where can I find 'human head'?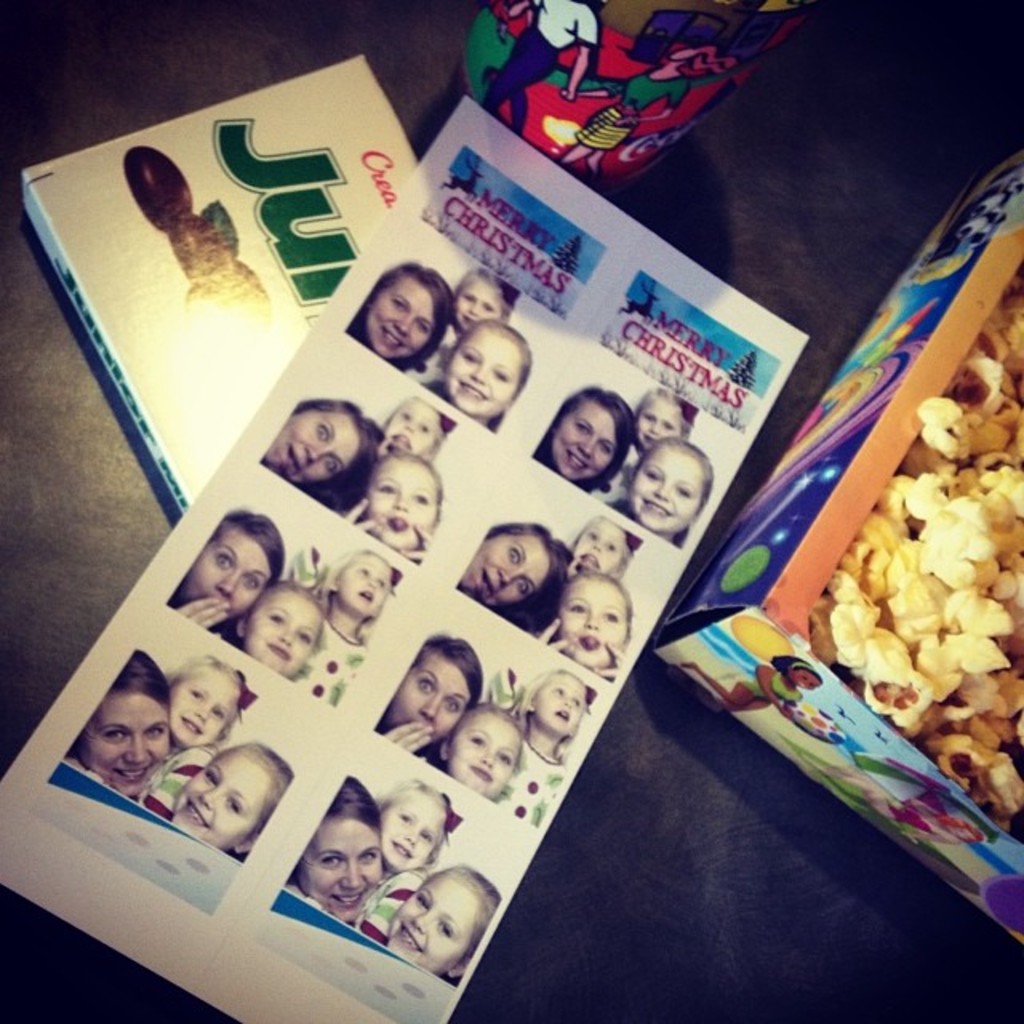
You can find it at (left=558, top=566, right=642, bottom=670).
